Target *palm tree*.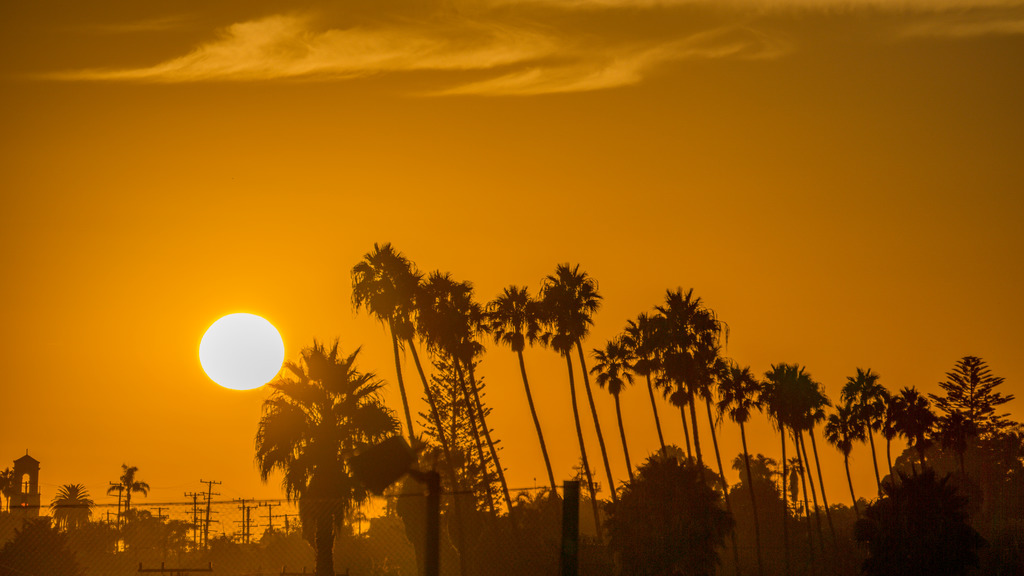
Target region: rect(724, 362, 768, 515).
